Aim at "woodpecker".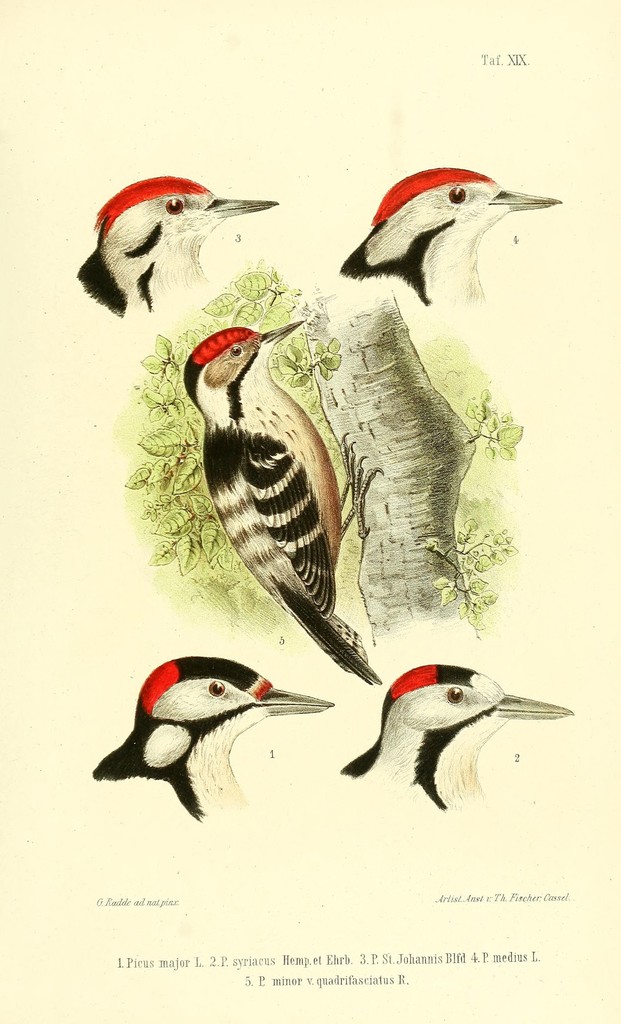
Aimed at bbox(340, 160, 562, 308).
